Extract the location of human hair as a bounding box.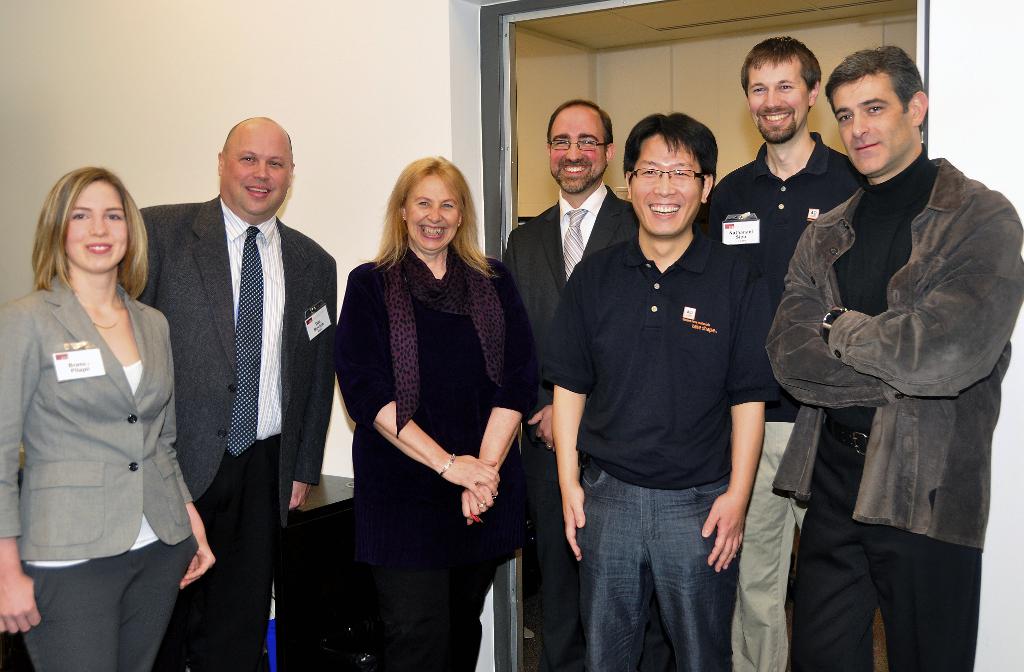
region(820, 40, 924, 161).
